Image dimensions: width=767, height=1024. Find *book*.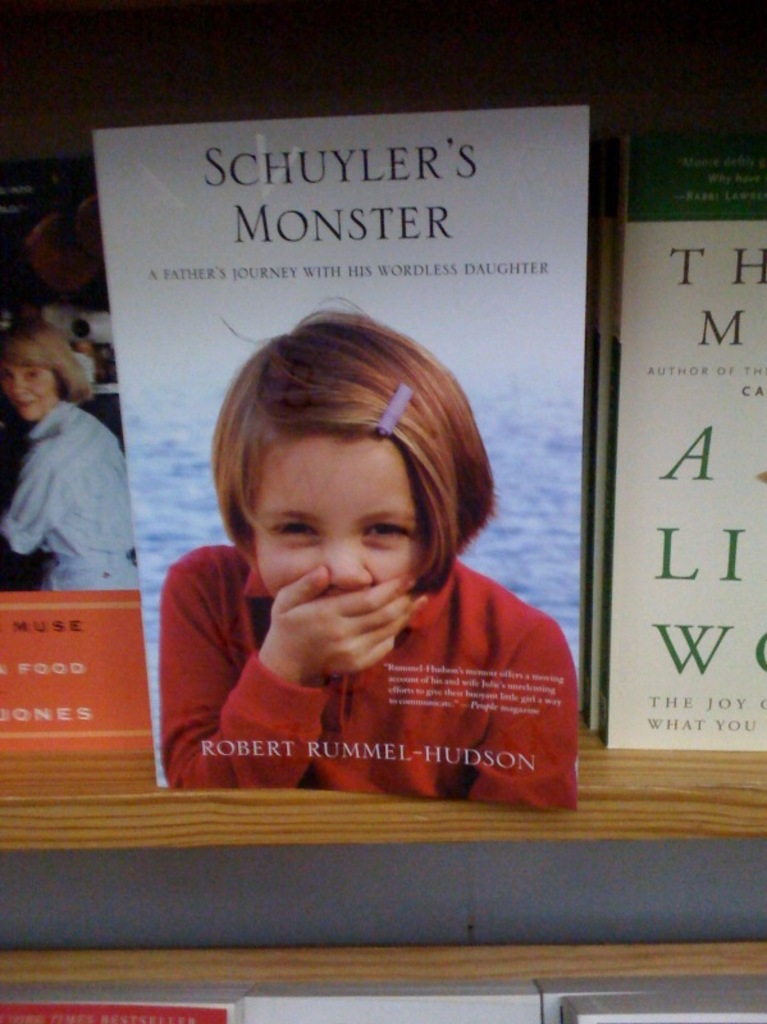
(607, 119, 766, 750).
